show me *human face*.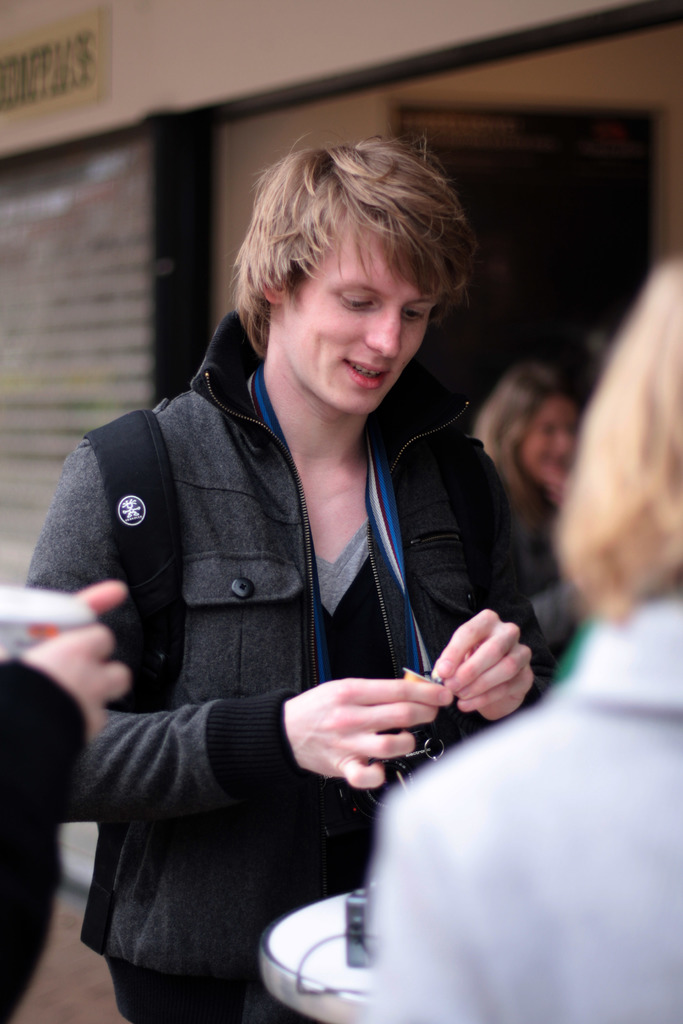
*human face* is here: {"x1": 522, "y1": 400, "x2": 583, "y2": 483}.
